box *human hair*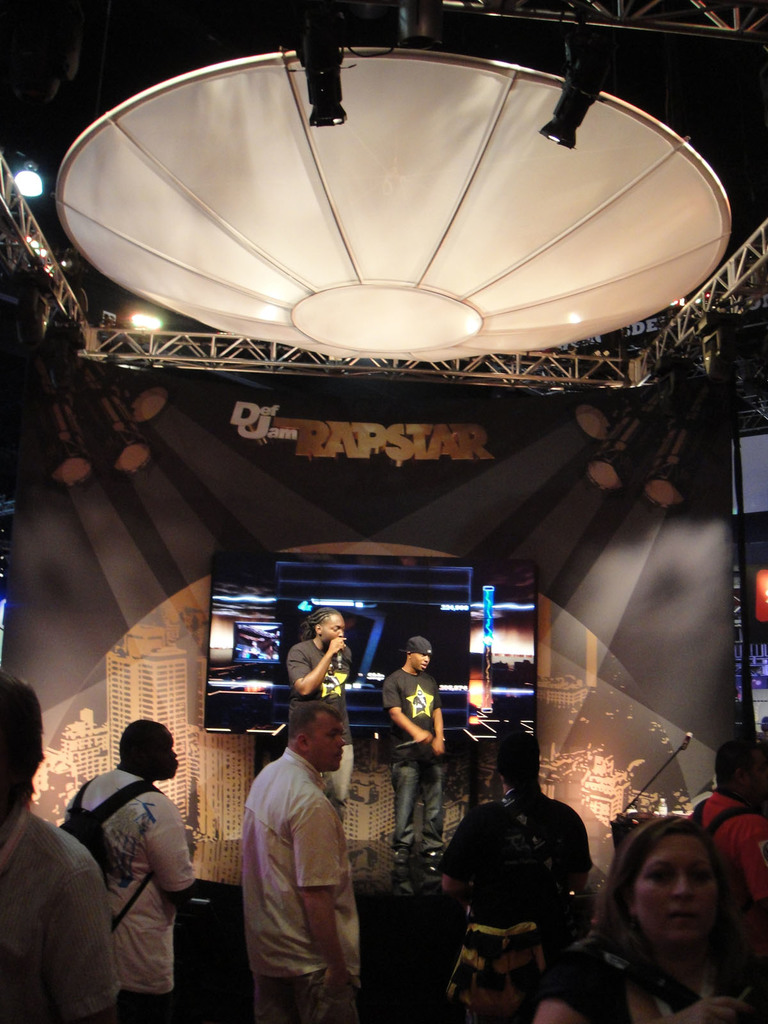
select_region(591, 823, 753, 983)
